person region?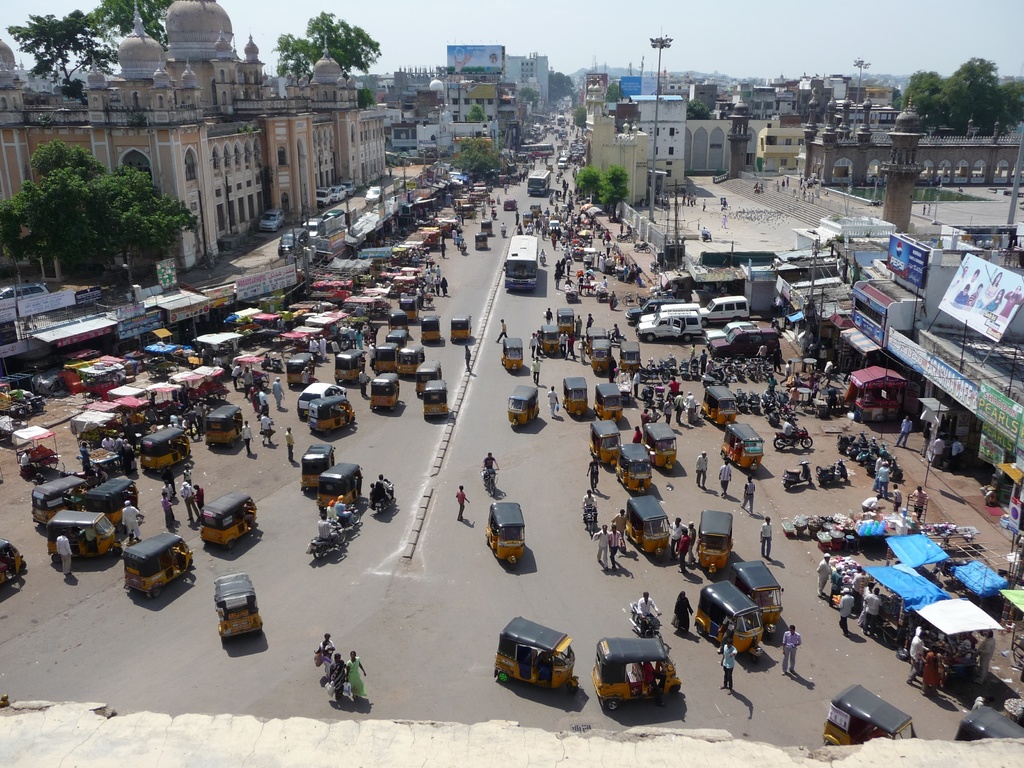
region(595, 524, 607, 565)
